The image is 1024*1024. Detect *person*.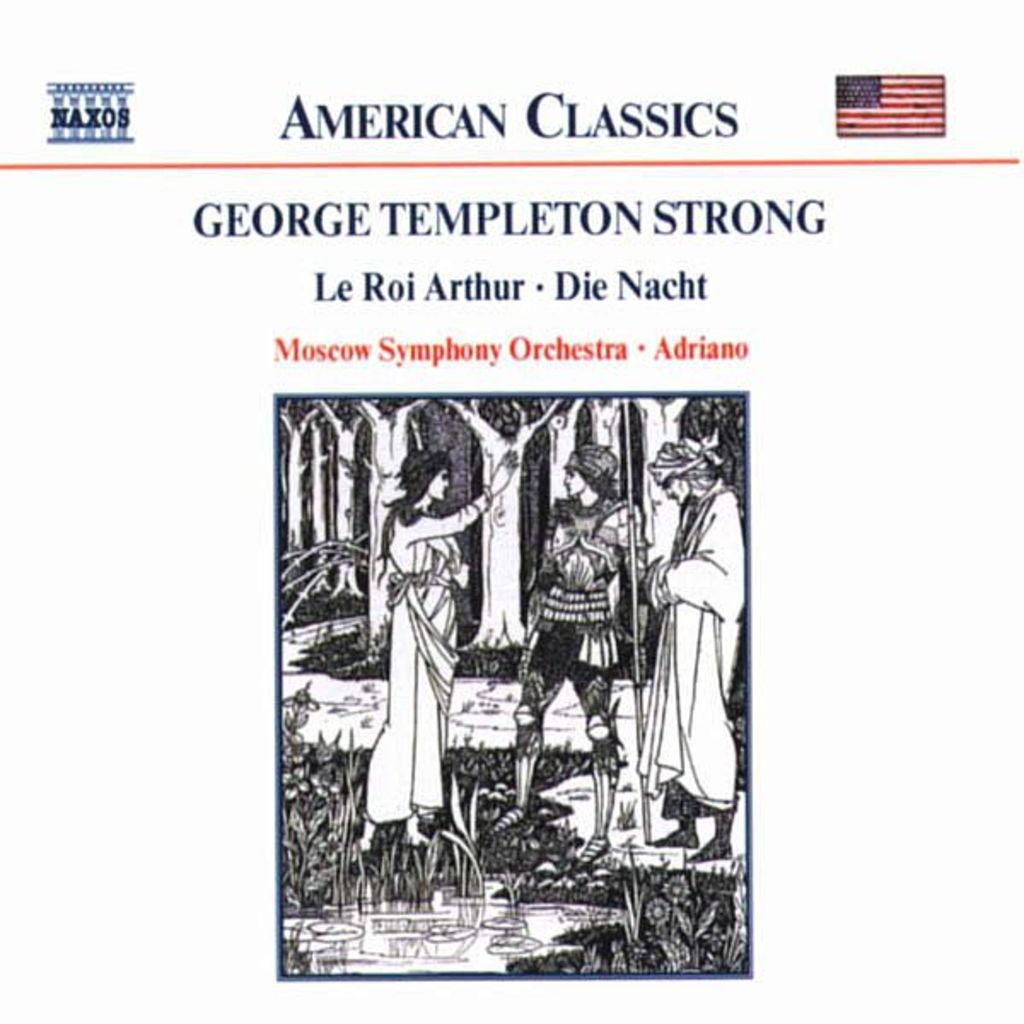
Detection: select_region(497, 435, 645, 872).
